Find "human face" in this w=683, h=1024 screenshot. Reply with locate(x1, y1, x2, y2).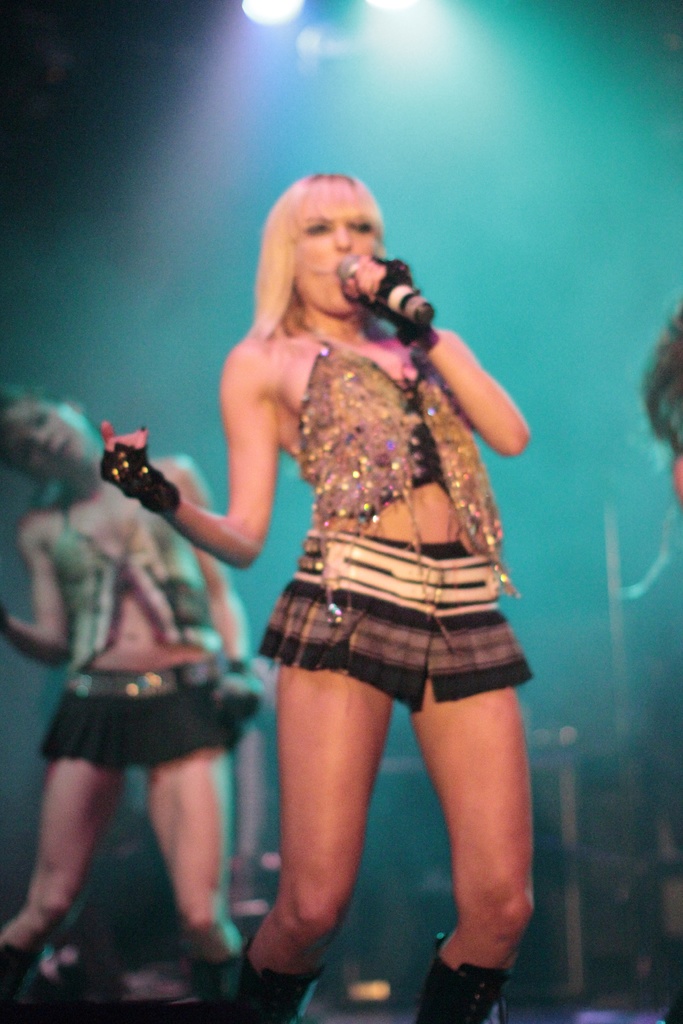
locate(0, 396, 99, 476).
